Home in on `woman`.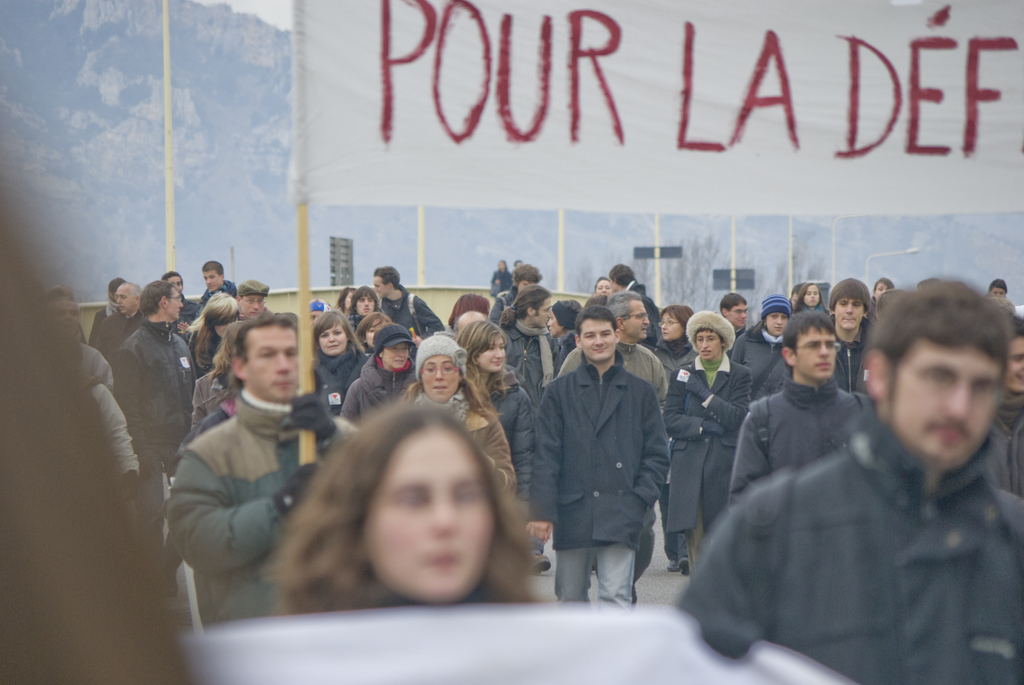
Homed in at <region>192, 295, 244, 367</region>.
